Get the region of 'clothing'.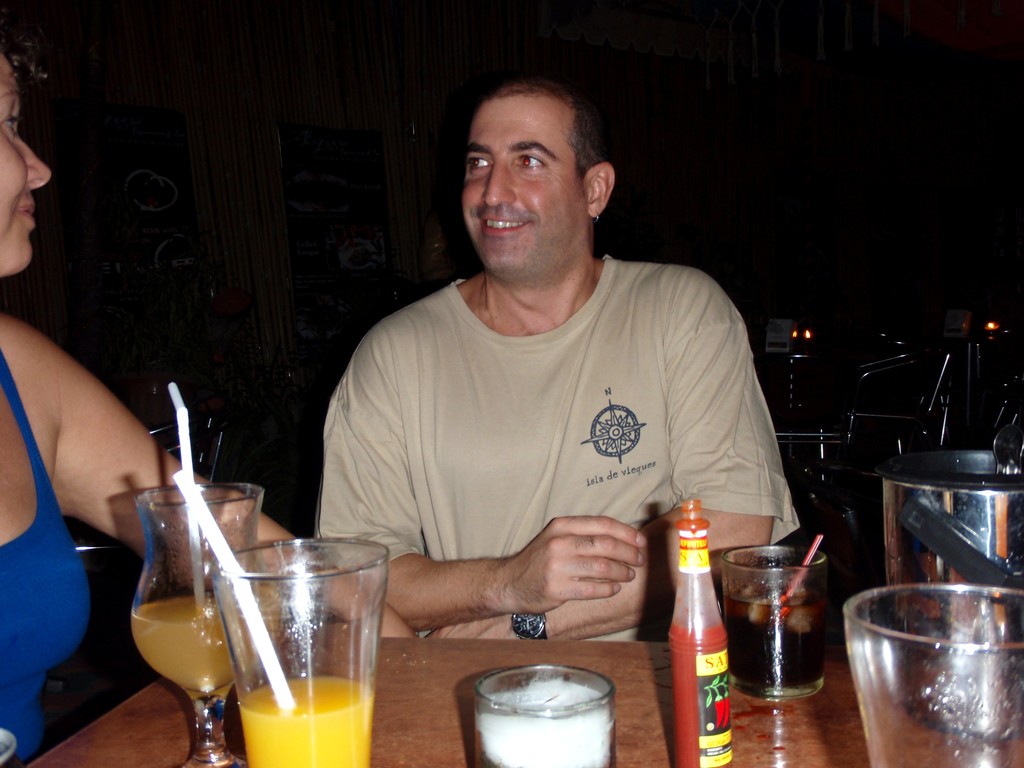
bbox=(308, 207, 796, 648).
